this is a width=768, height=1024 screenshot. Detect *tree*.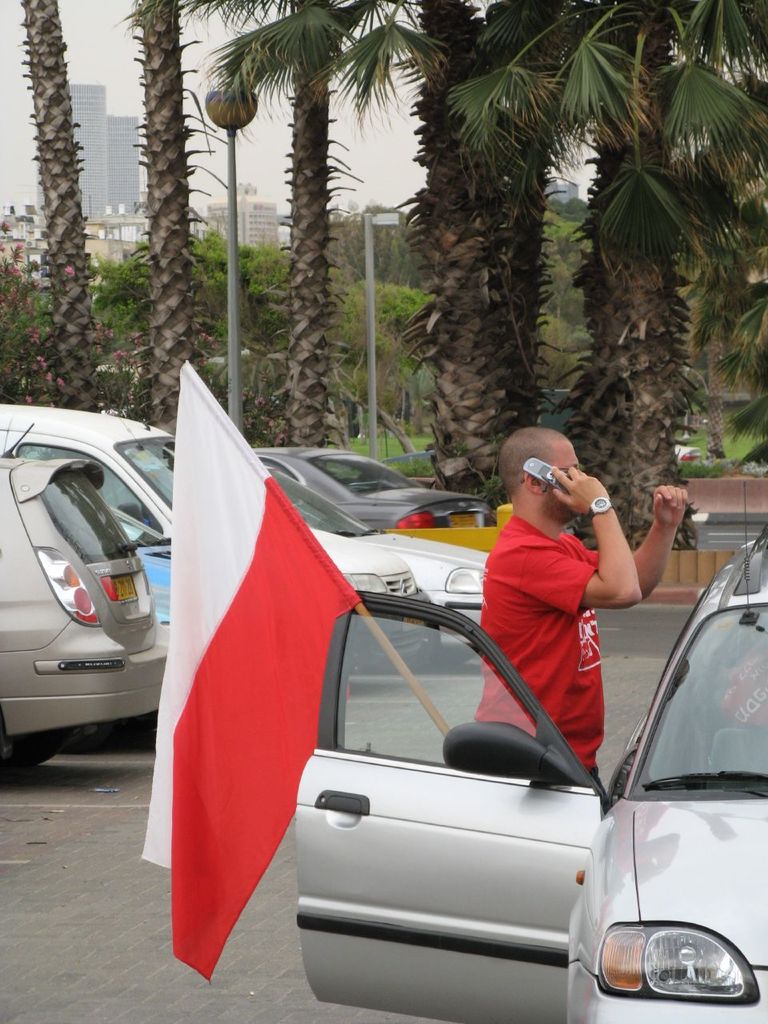
<box>119,0,214,438</box>.
